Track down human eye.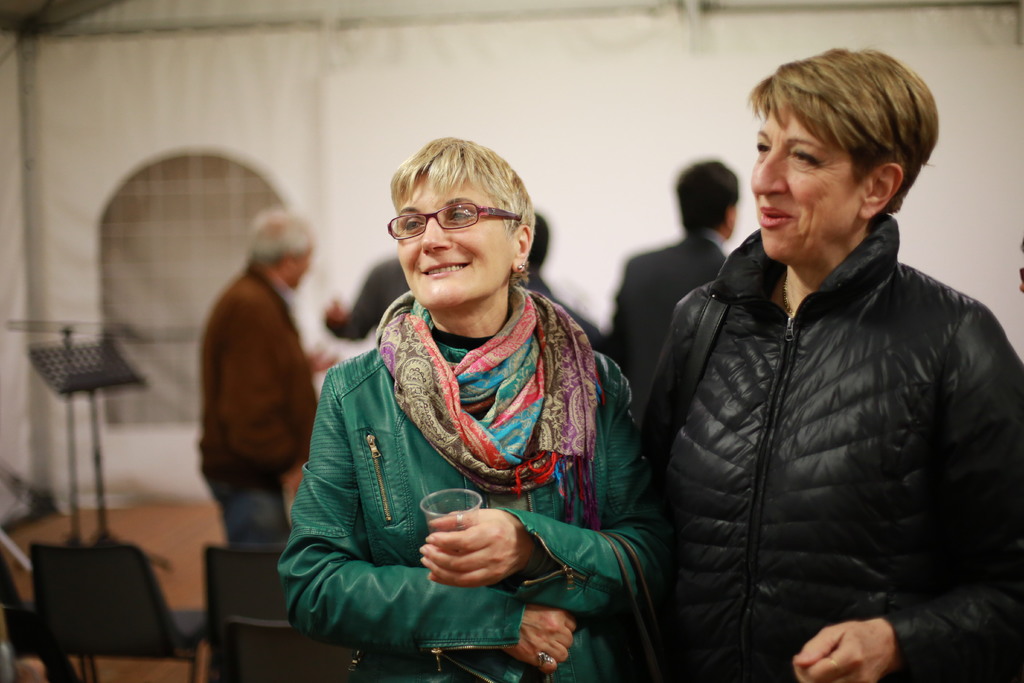
Tracked to {"x1": 445, "y1": 207, "x2": 479, "y2": 224}.
